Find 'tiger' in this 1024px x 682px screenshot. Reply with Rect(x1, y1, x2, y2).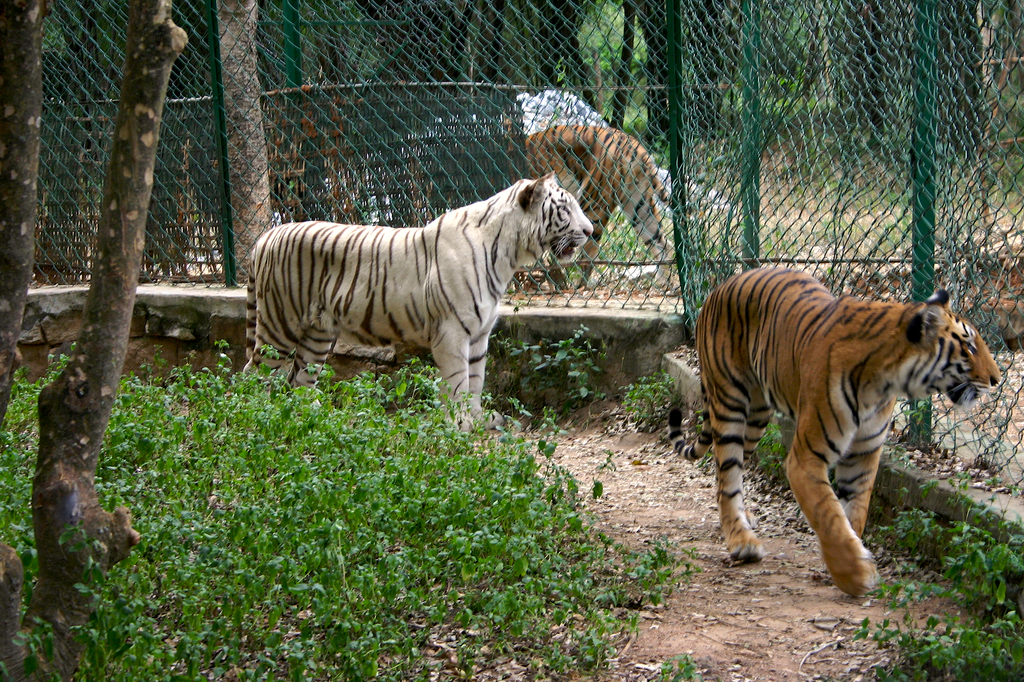
Rect(699, 269, 1002, 597).
